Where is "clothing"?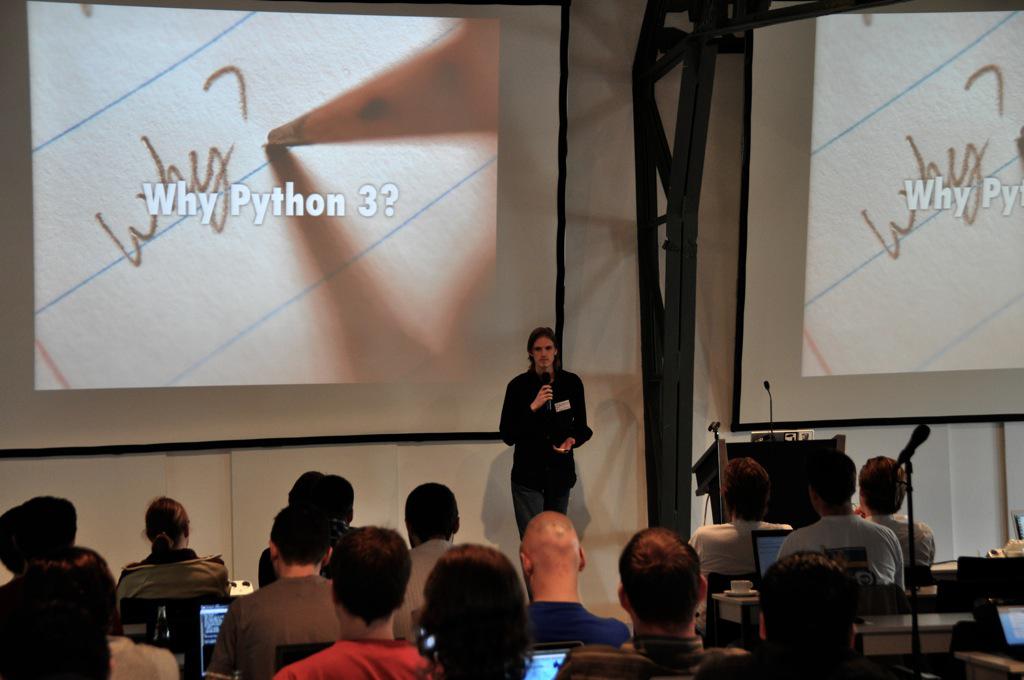
pyautogui.locateOnScreen(106, 635, 184, 679).
